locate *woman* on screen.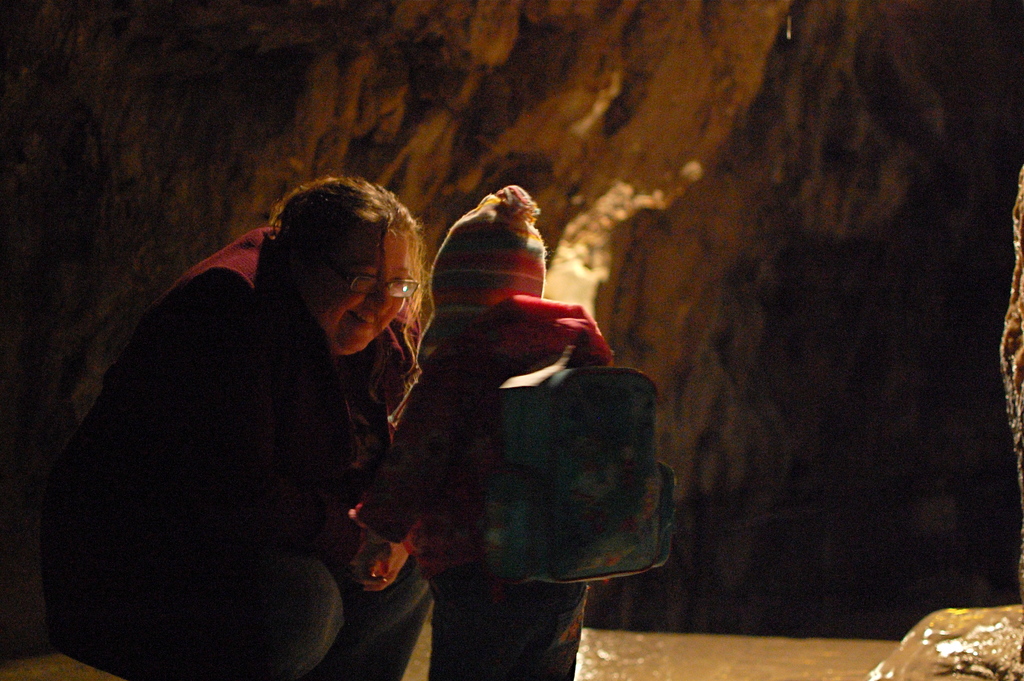
On screen at l=51, t=132, r=451, b=680.
